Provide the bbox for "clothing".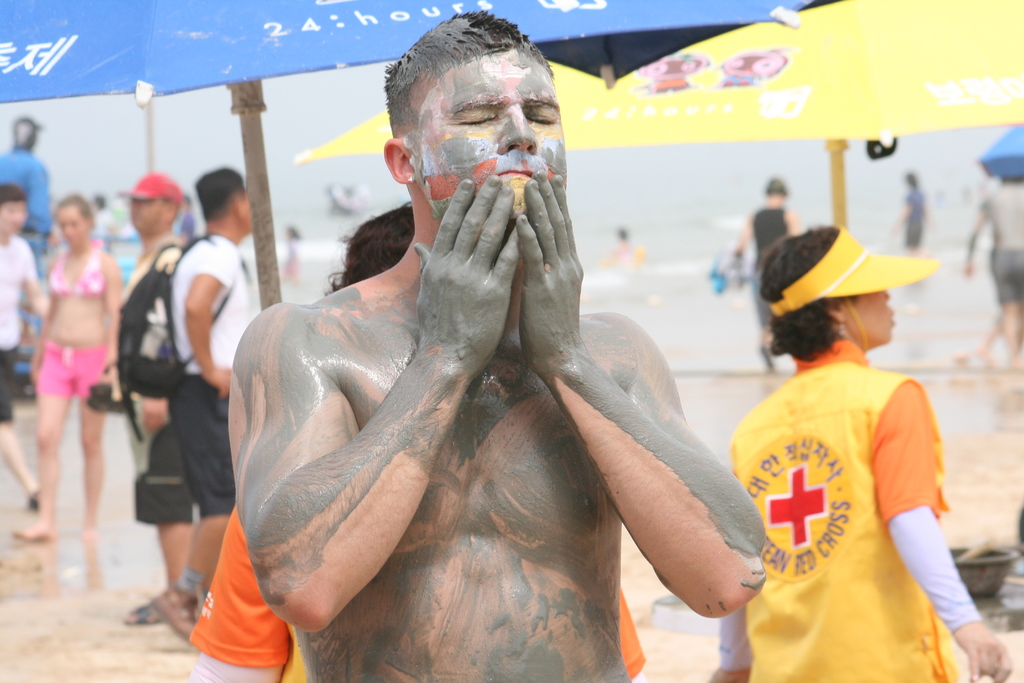
l=0, t=142, r=47, b=361.
